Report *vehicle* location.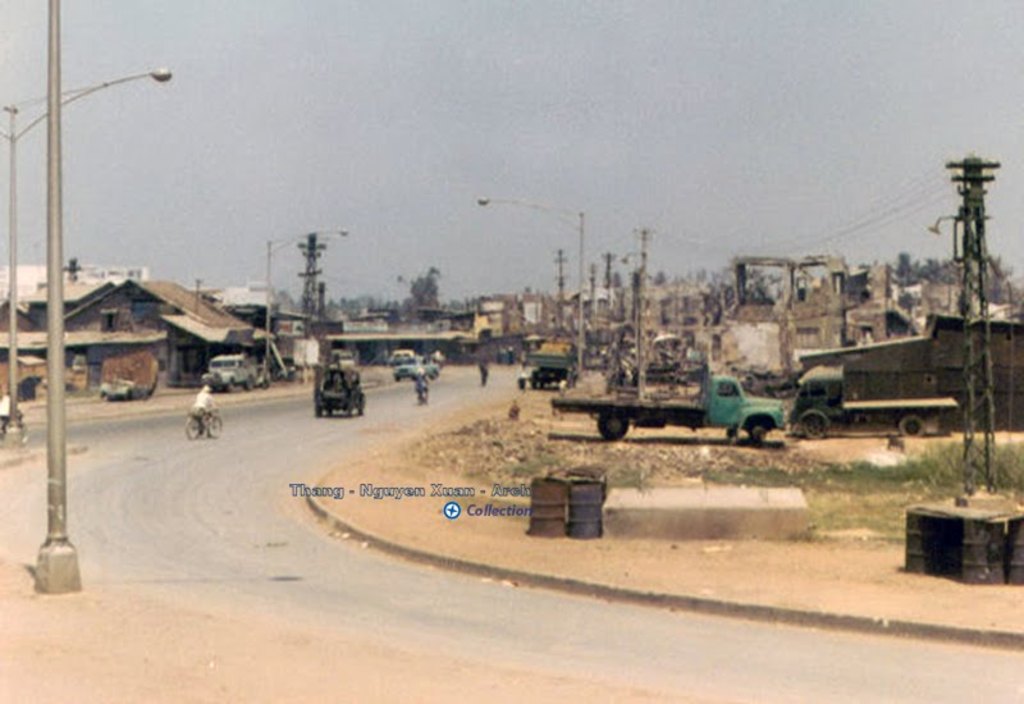
Report: left=525, top=338, right=577, bottom=388.
